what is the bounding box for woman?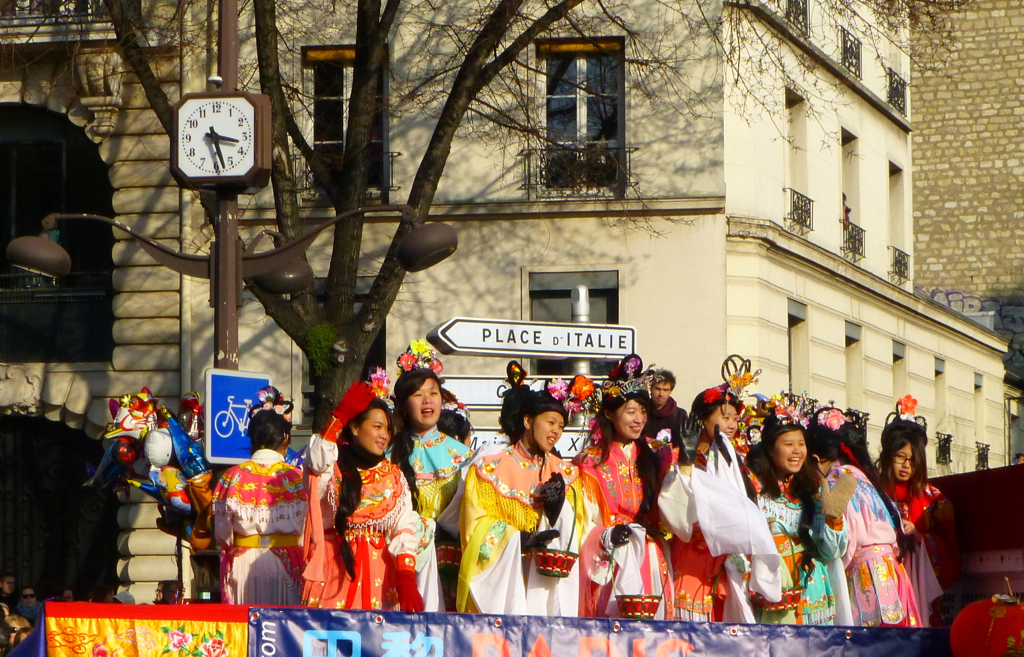
(left=736, top=388, right=848, bottom=629).
